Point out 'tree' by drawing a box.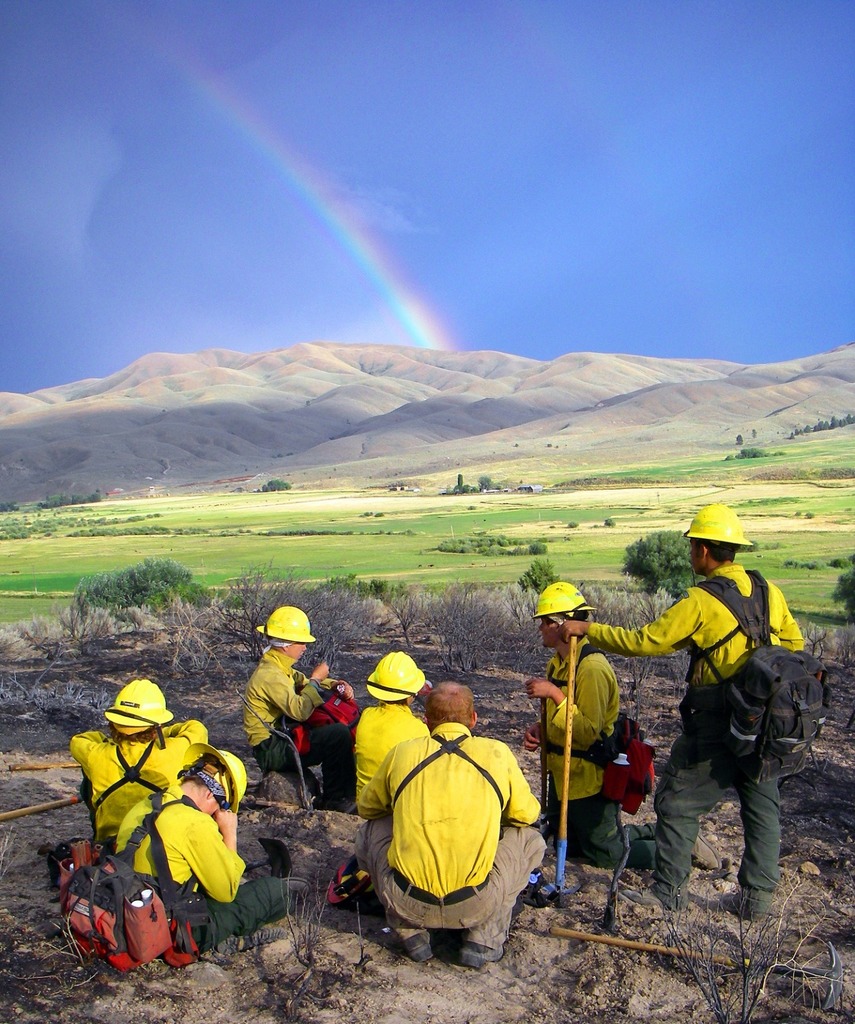
(x1=830, y1=414, x2=839, y2=428).
